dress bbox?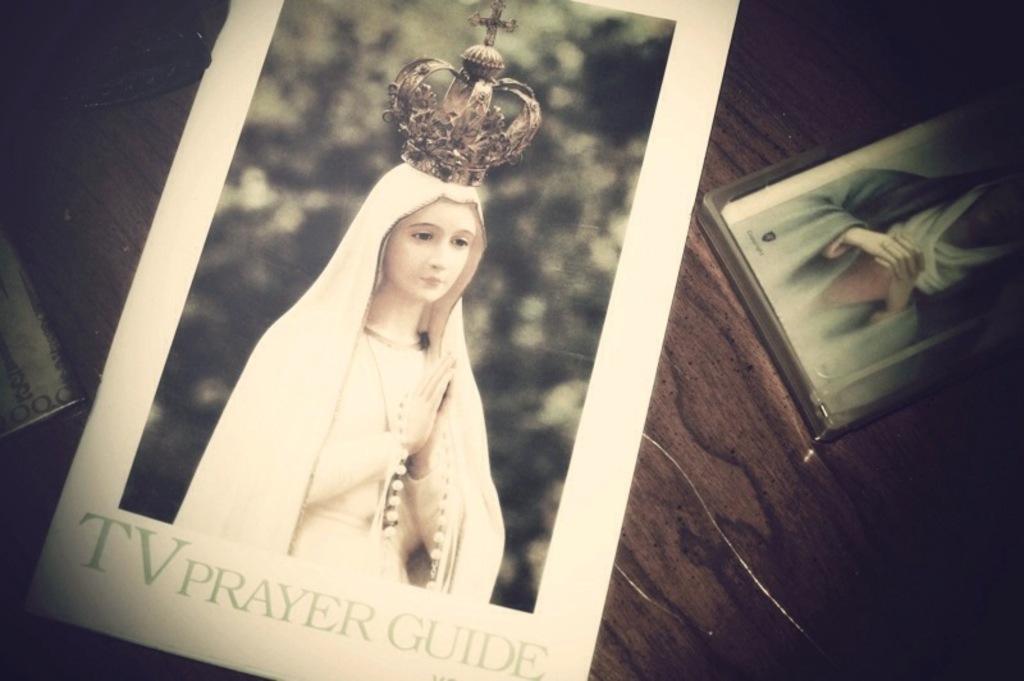
(x1=189, y1=164, x2=502, y2=599)
